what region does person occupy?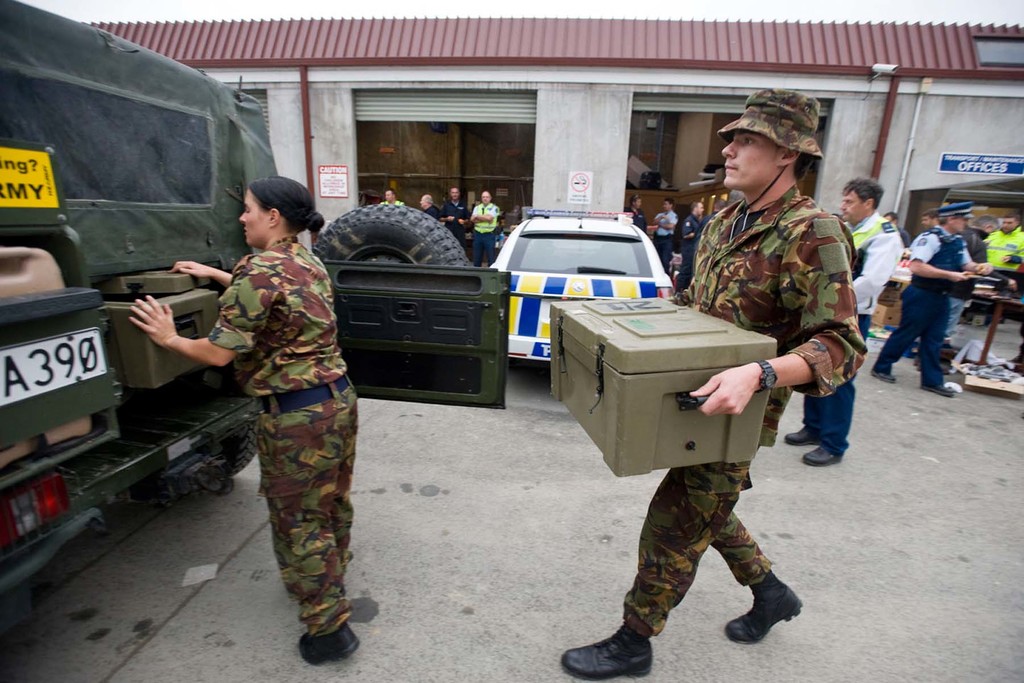
x1=672 y1=196 x2=708 y2=291.
